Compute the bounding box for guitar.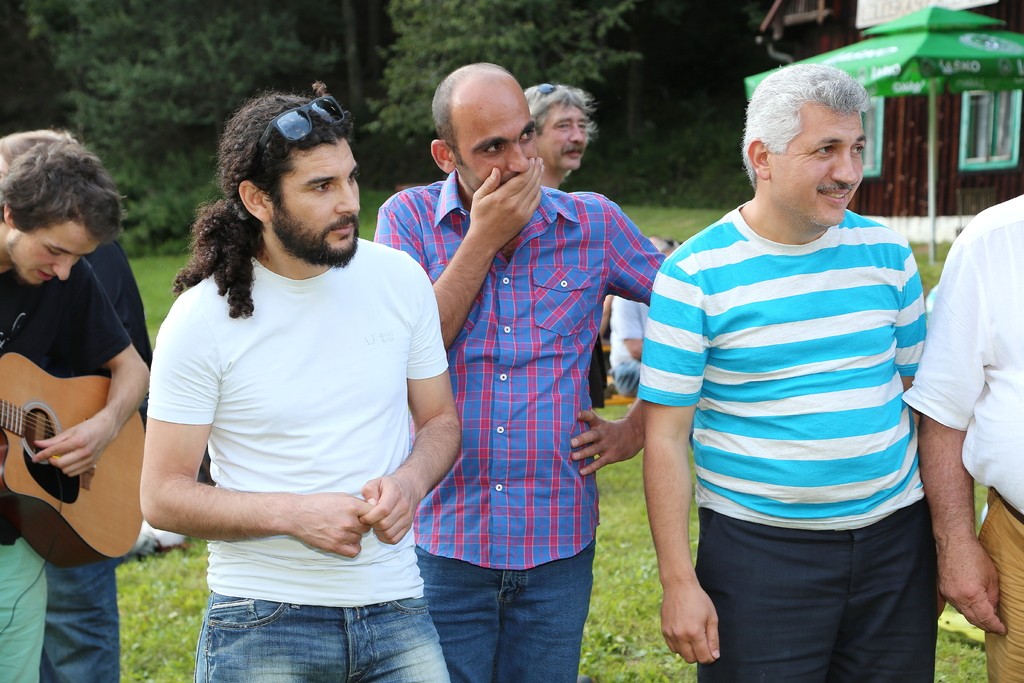
<bbox>4, 344, 145, 557</bbox>.
